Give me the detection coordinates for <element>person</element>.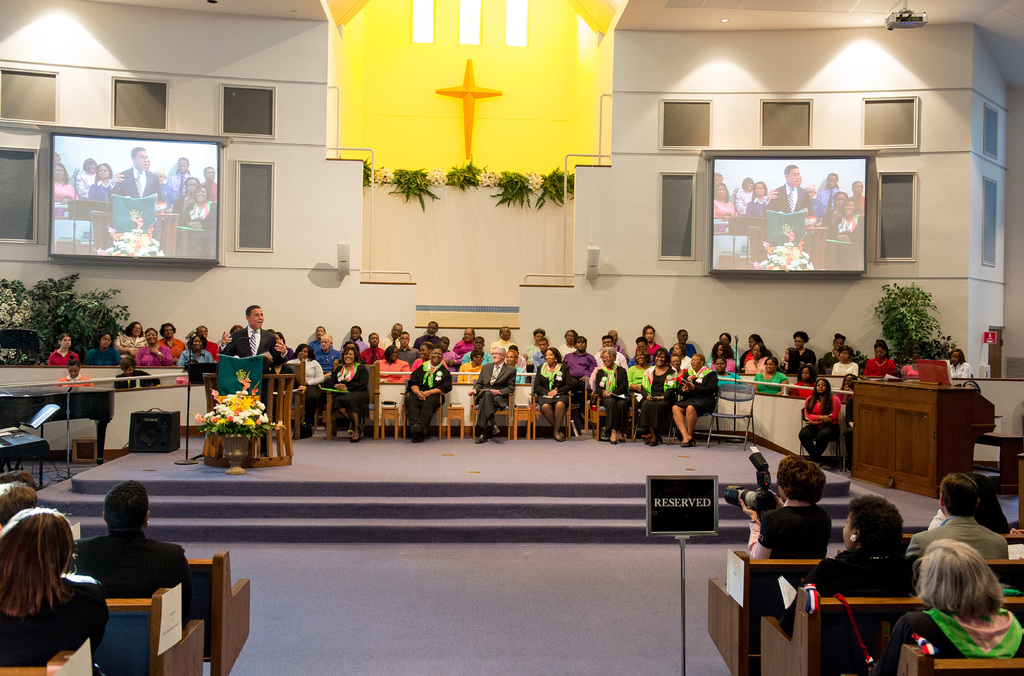
(left=0, top=472, right=36, bottom=488).
